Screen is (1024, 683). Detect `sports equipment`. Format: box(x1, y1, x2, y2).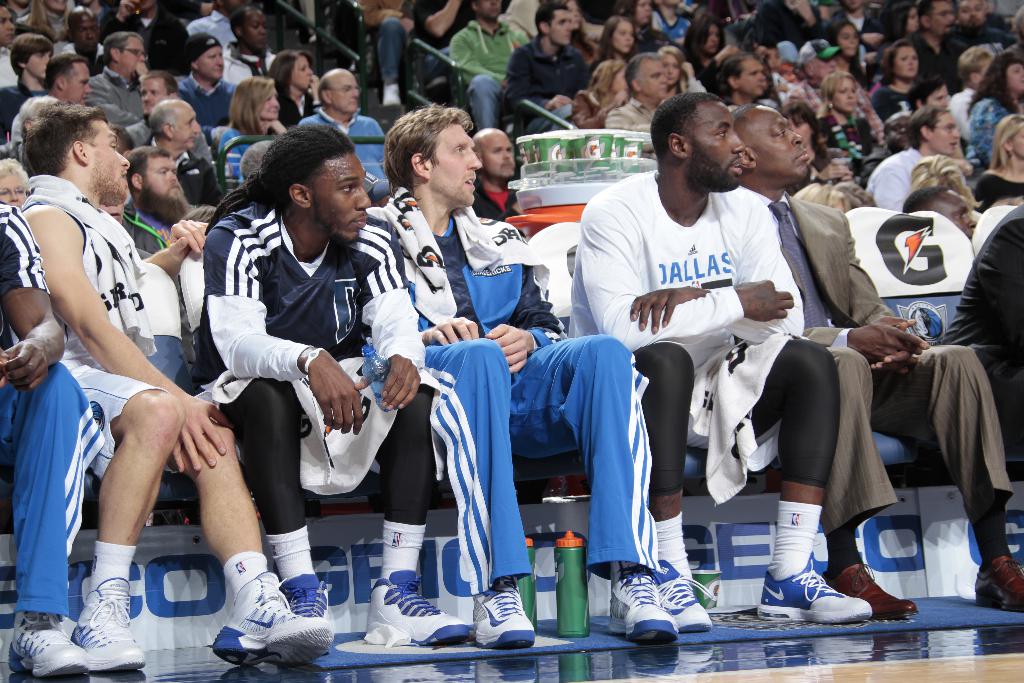
box(72, 578, 146, 678).
